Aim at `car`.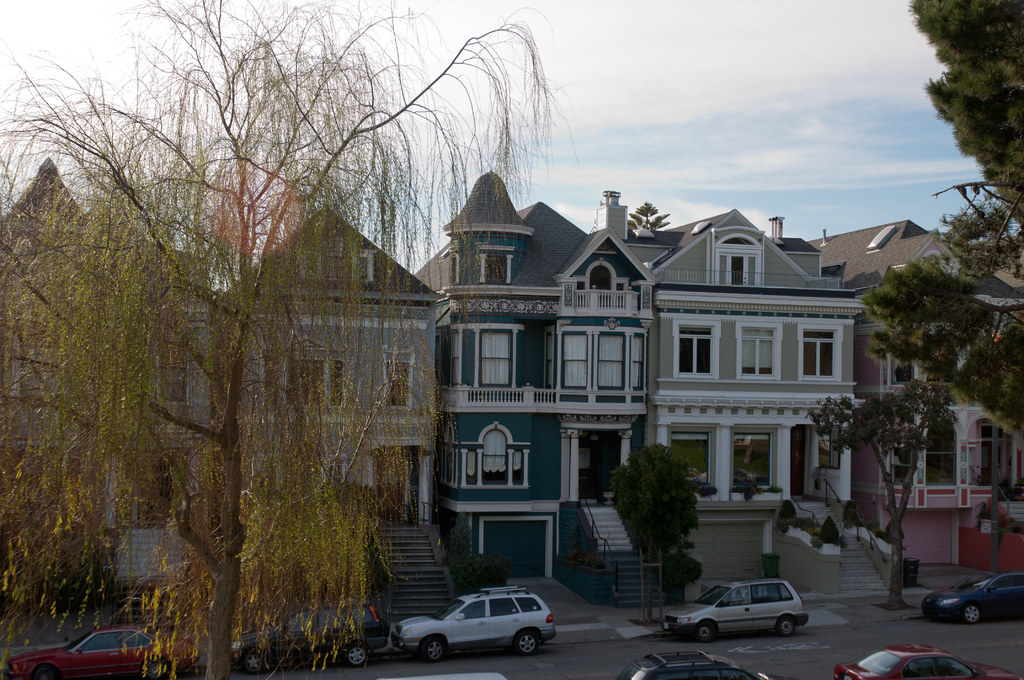
Aimed at [838,644,1020,679].
